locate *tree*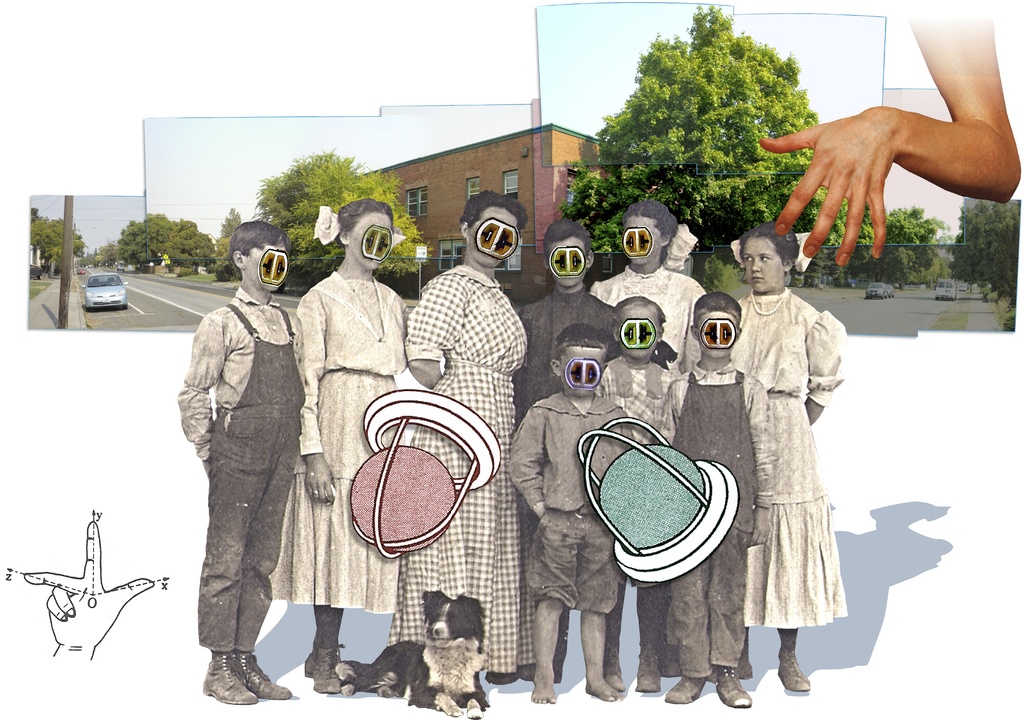
(left=255, top=143, right=435, bottom=284)
